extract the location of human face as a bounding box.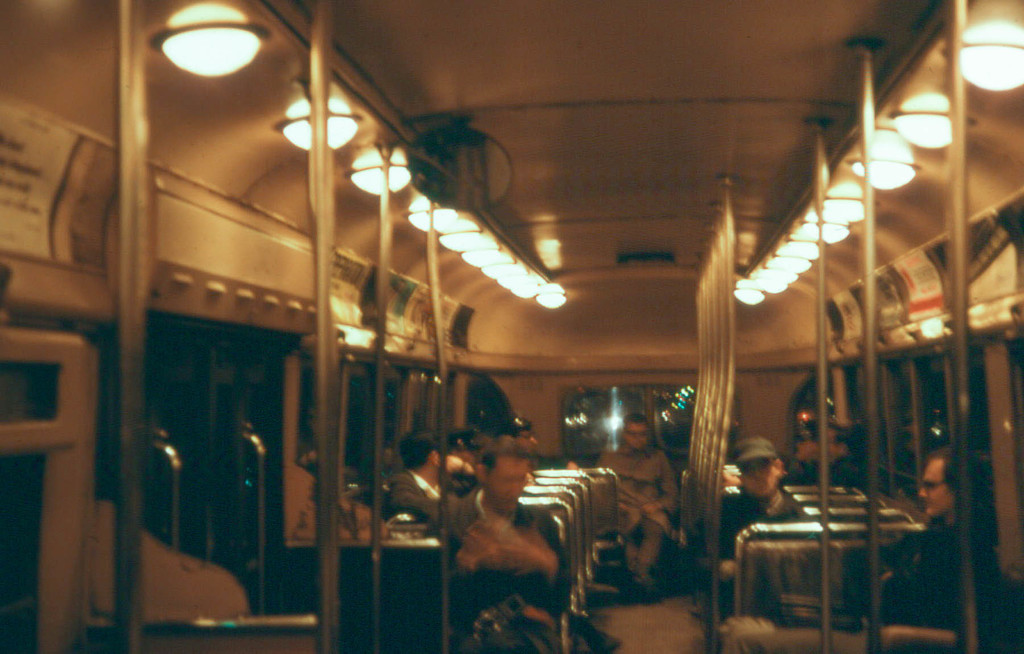
crop(744, 457, 780, 497).
